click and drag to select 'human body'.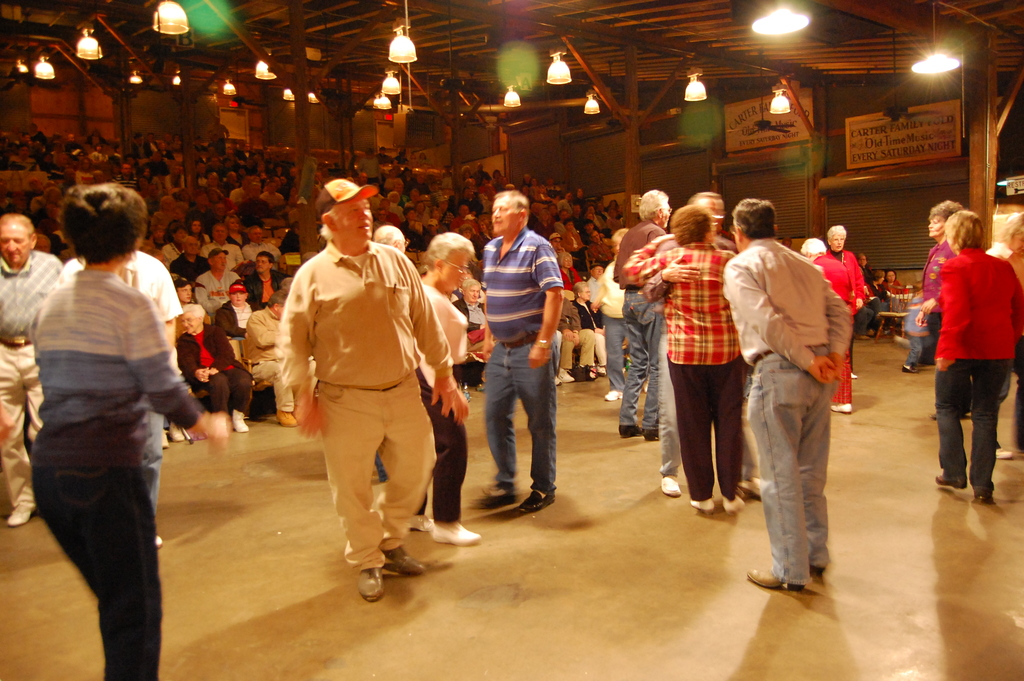
Selection: {"x1": 244, "y1": 168, "x2": 255, "y2": 176}.
